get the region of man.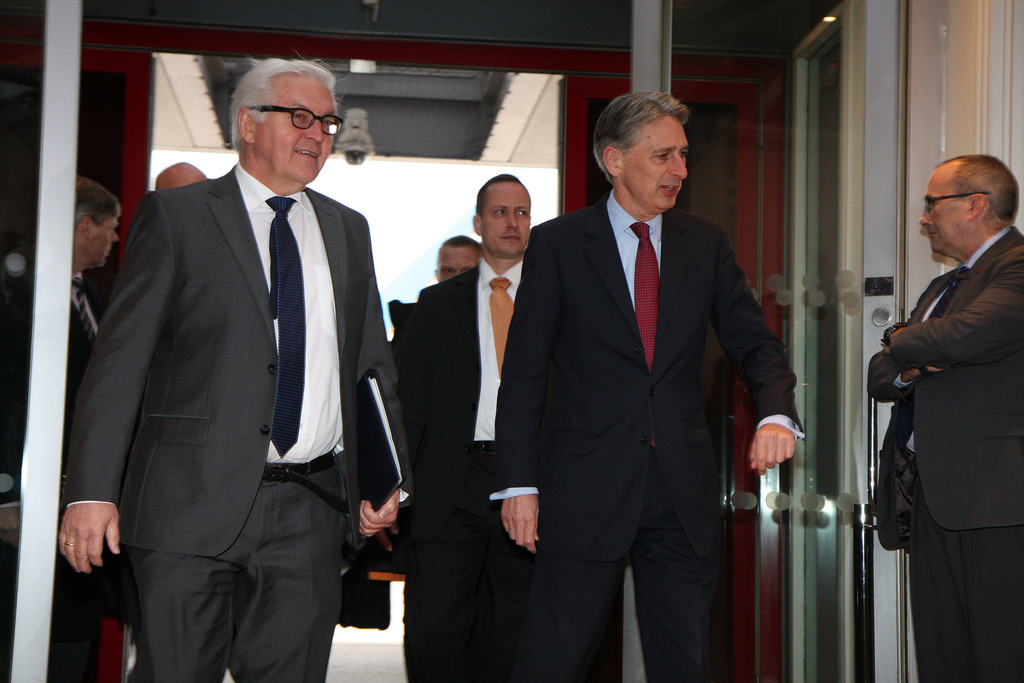
bbox=[432, 235, 484, 285].
